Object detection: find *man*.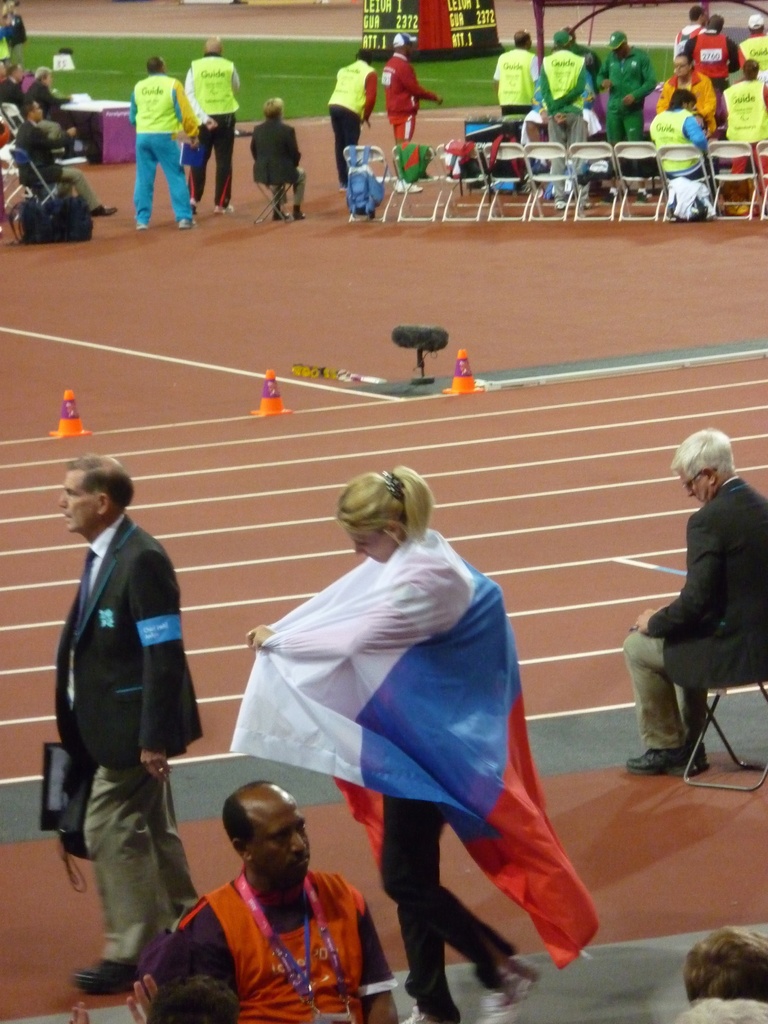
<box>380,33,443,194</box>.
